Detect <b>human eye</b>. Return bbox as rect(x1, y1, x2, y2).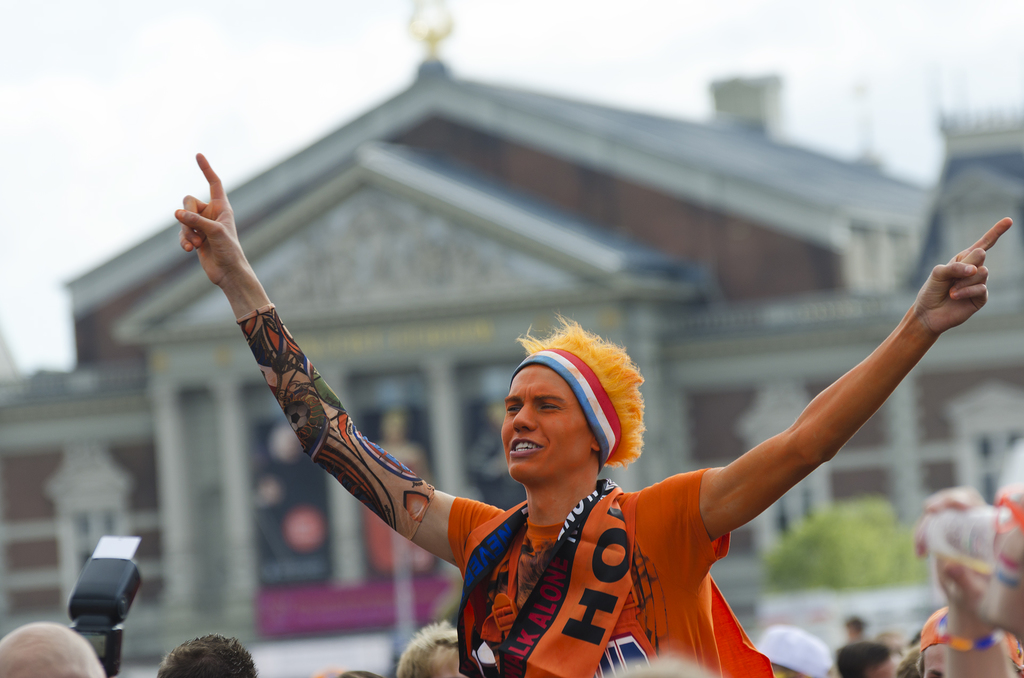
rect(536, 400, 559, 414).
